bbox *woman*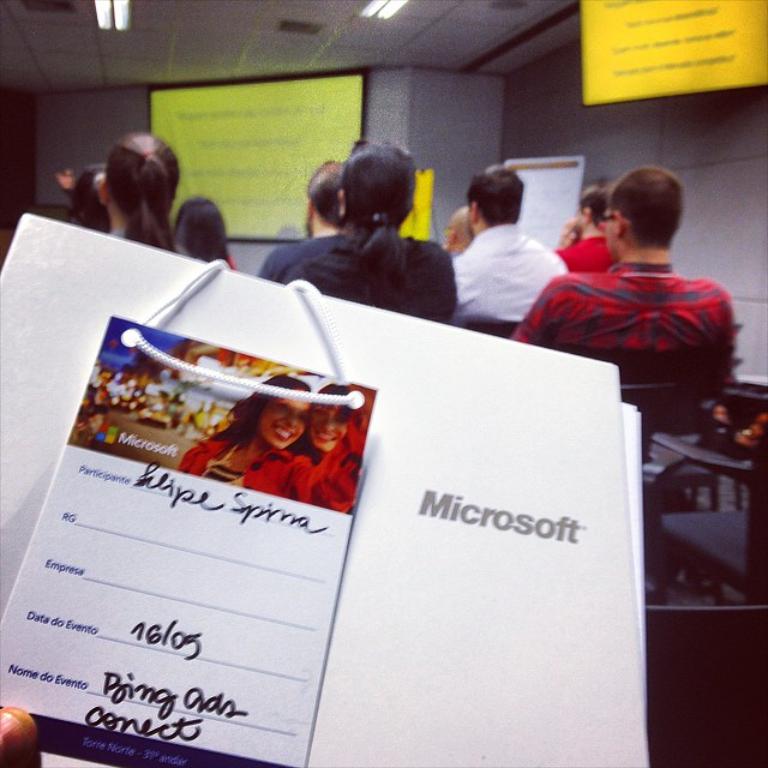
x1=301, y1=371, x2=365, y2=469
